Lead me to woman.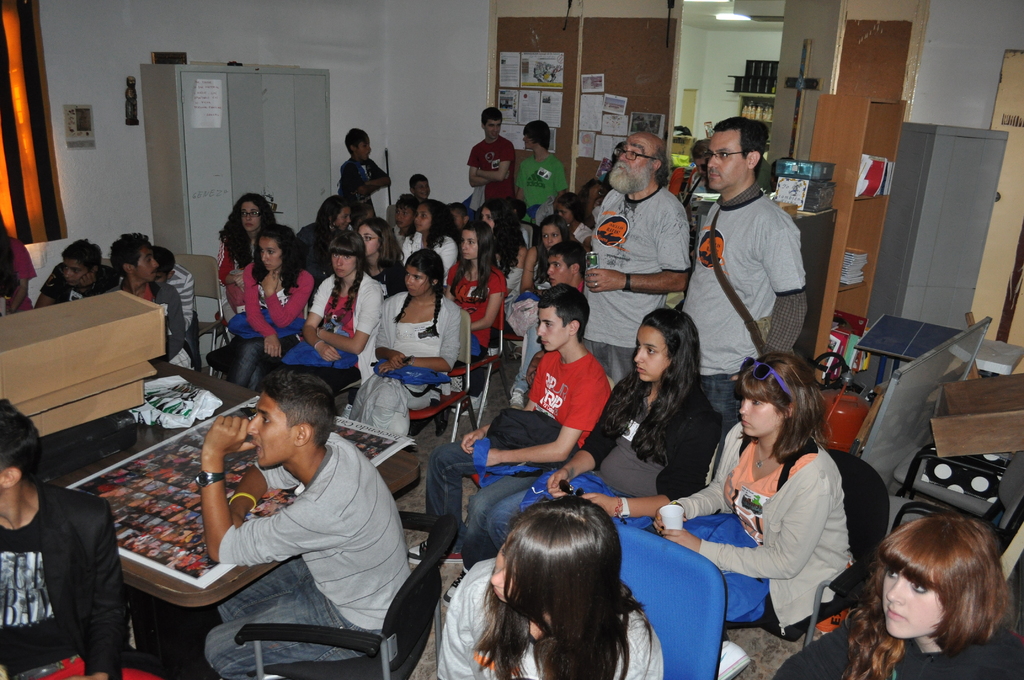
Lead to 681 344 867 668.
